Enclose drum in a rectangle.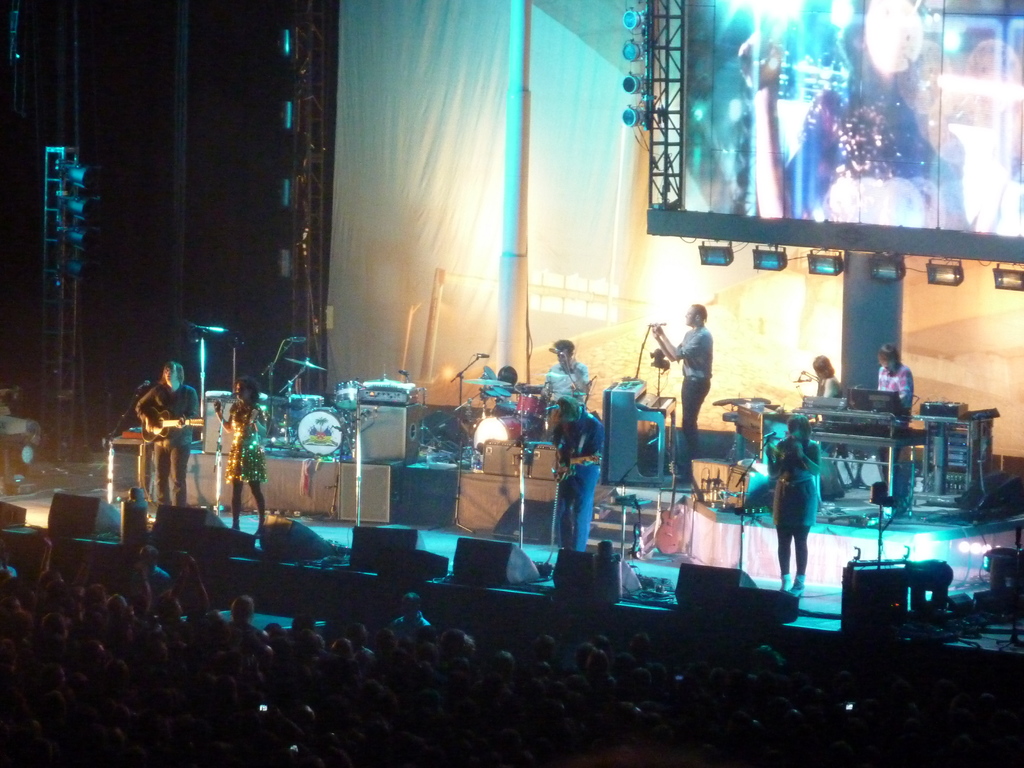
bbox=[332, 380, 359, 413].
